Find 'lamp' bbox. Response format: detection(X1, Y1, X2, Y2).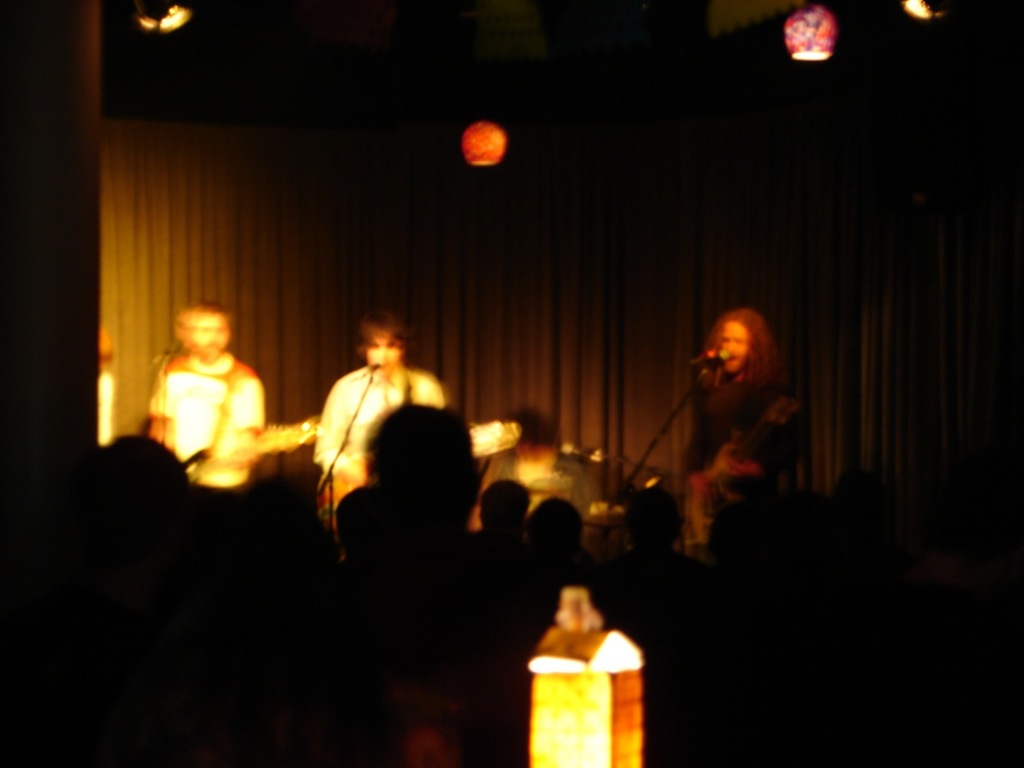
detection(456, 120, 508, 170).
